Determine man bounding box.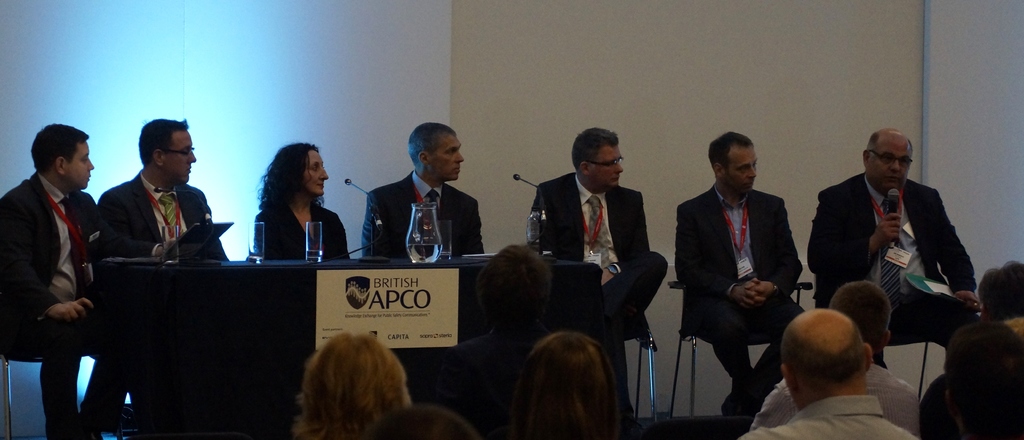
Determined: locate(673, 129, 819, 418).
